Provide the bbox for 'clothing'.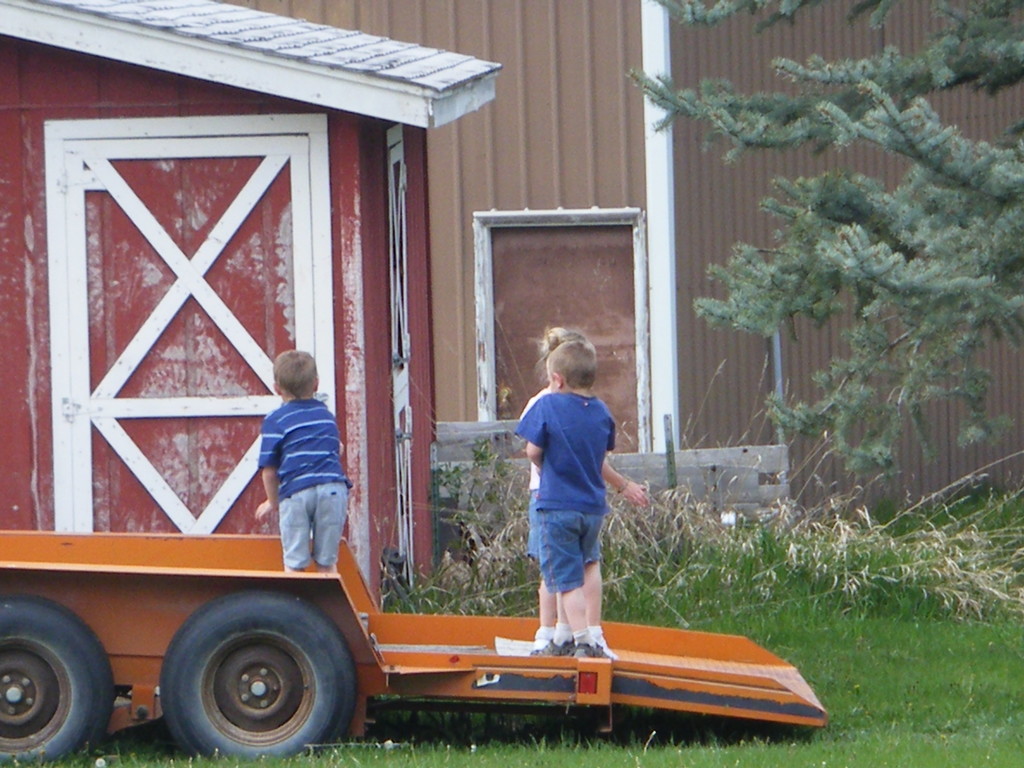
<region>509, 360, 631, 630</region>.
